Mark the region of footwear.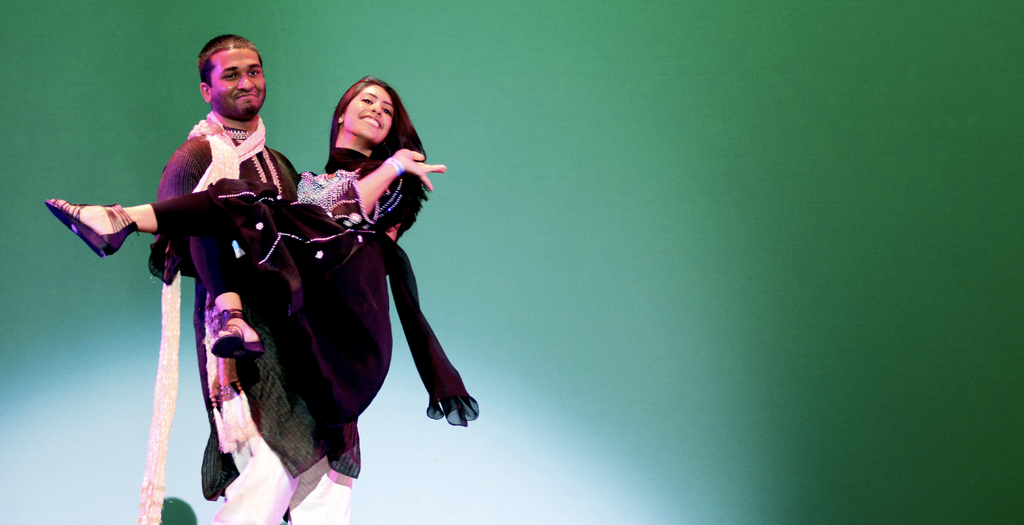
Region: locate(45, 197, 139, 257).
